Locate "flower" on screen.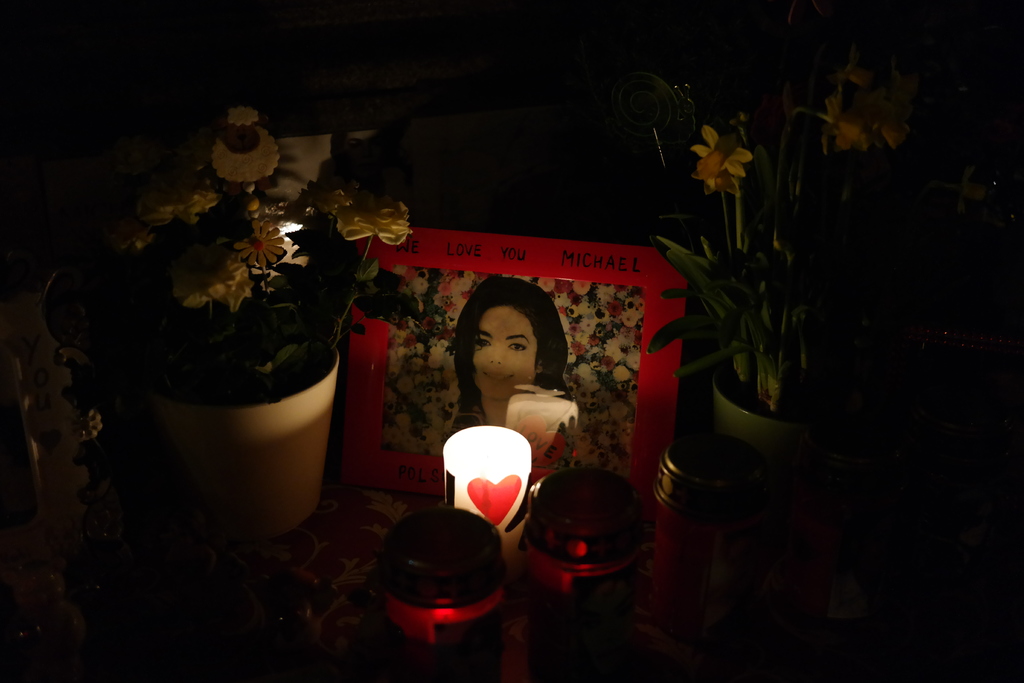
On screen at [109,222,153,252].
